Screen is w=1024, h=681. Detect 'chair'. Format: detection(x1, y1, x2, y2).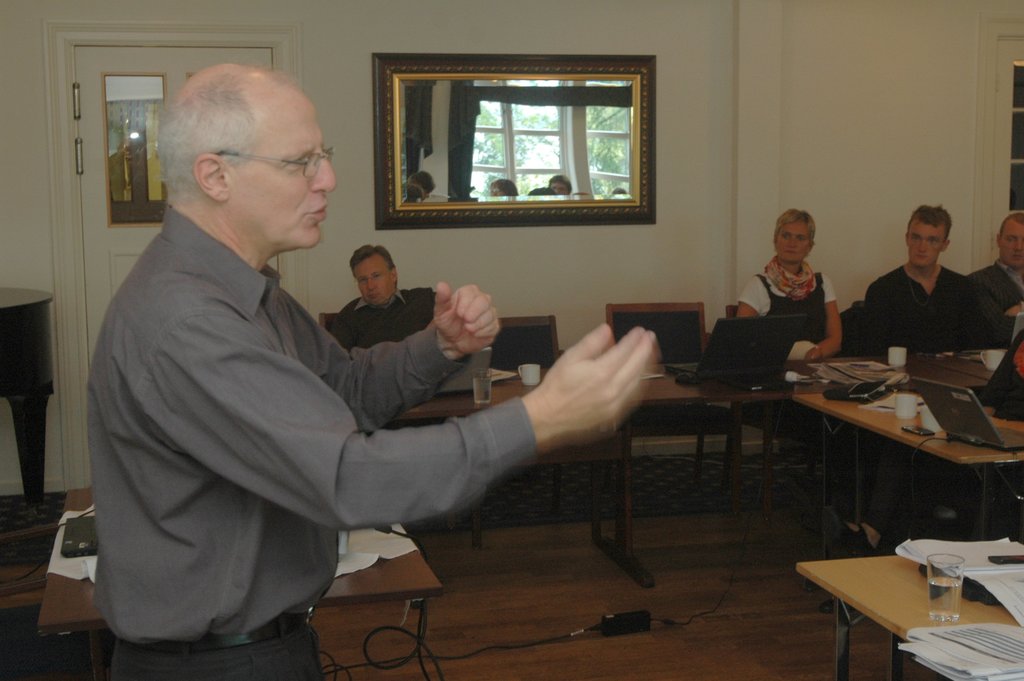
detection(604, 300, 733, 491).
